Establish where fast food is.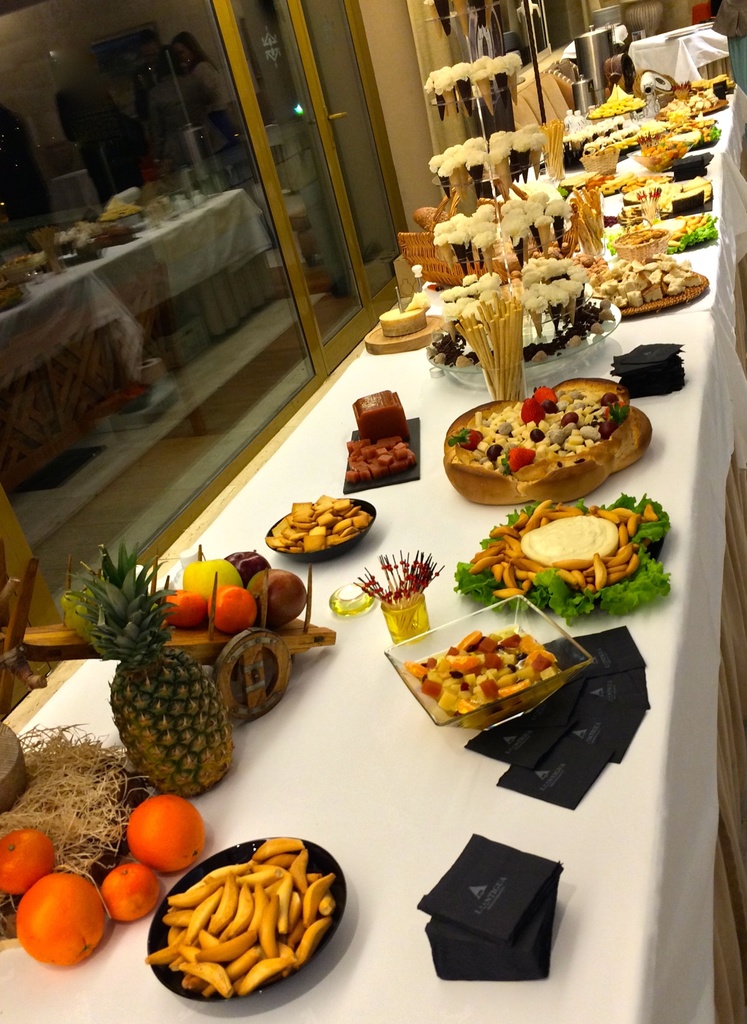
Established at bbox=[410, 629, 561, 720].
